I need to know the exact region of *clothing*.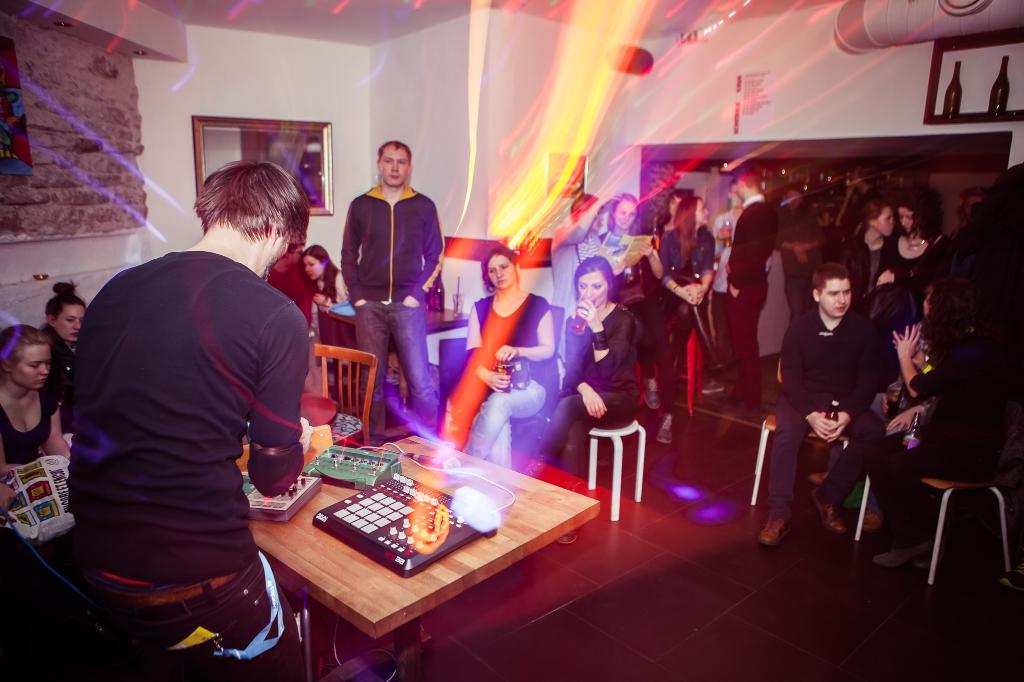
Region: left=339, top=181, right=447, bottom=432.
